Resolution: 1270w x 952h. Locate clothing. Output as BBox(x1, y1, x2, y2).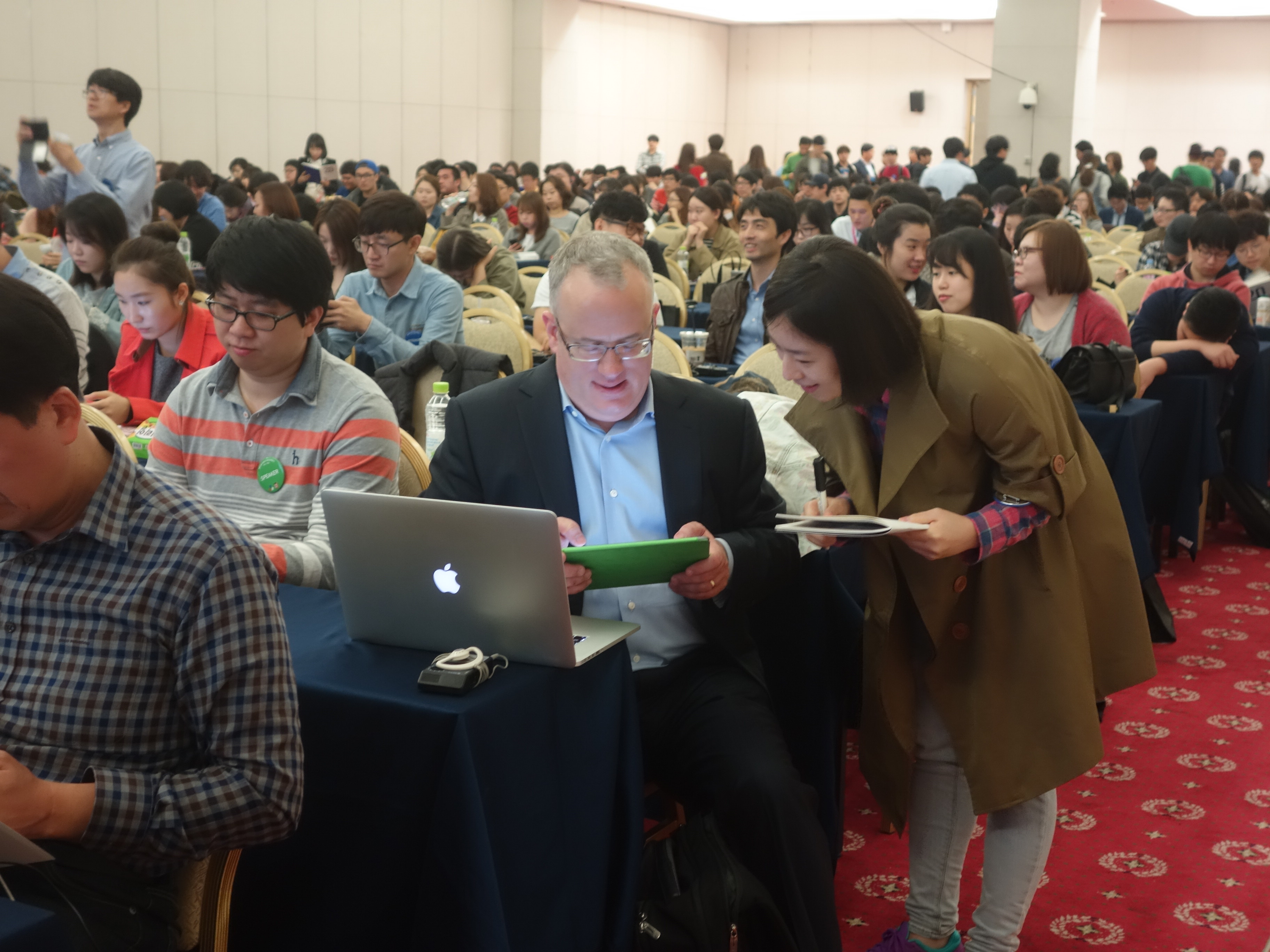
BBox(276, 53, 288, 62).
